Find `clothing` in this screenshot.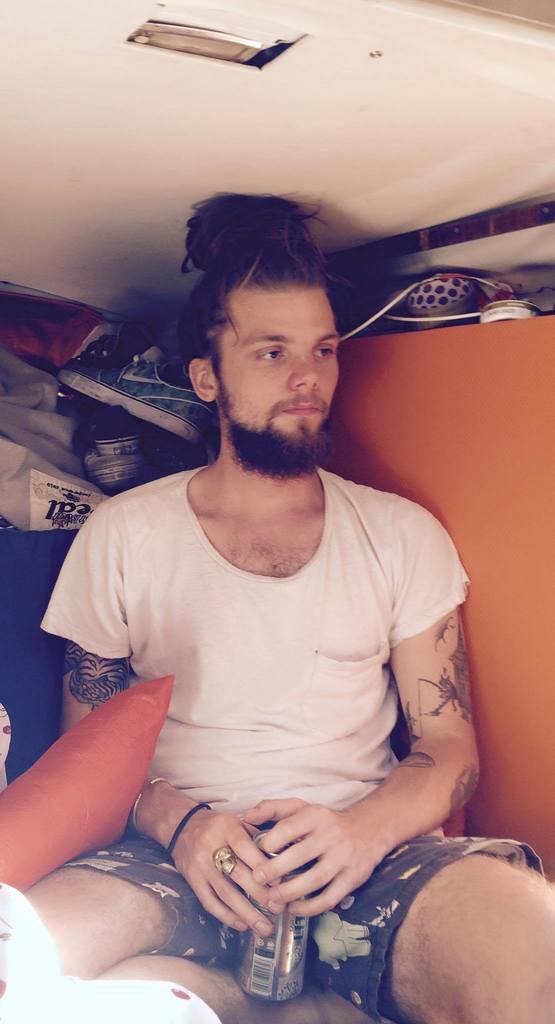
The bounding box for `clothing` is [x1=58, y1=453, x2=483, y2=883].
